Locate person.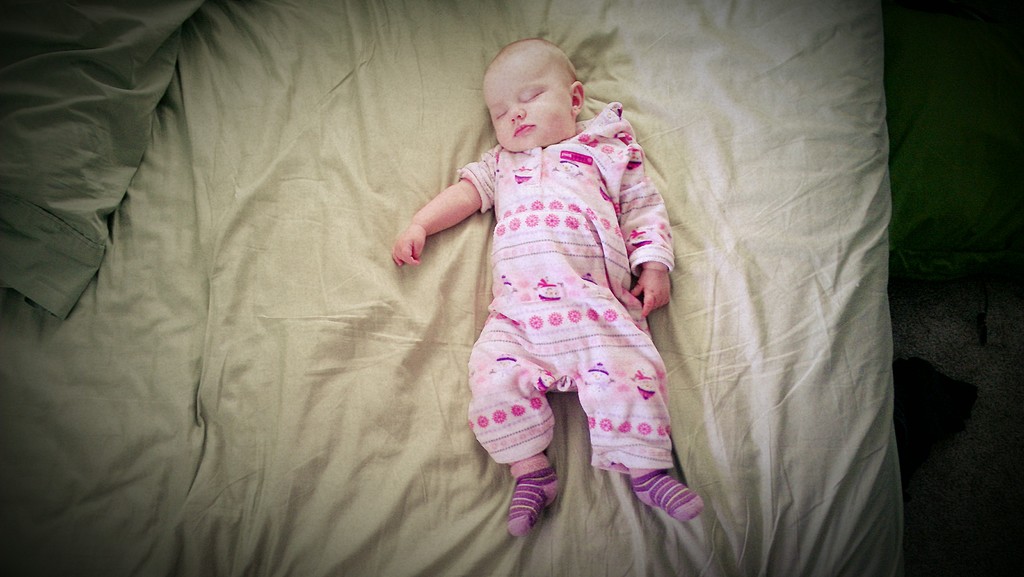
Bounding box: (404,42,693,524).
